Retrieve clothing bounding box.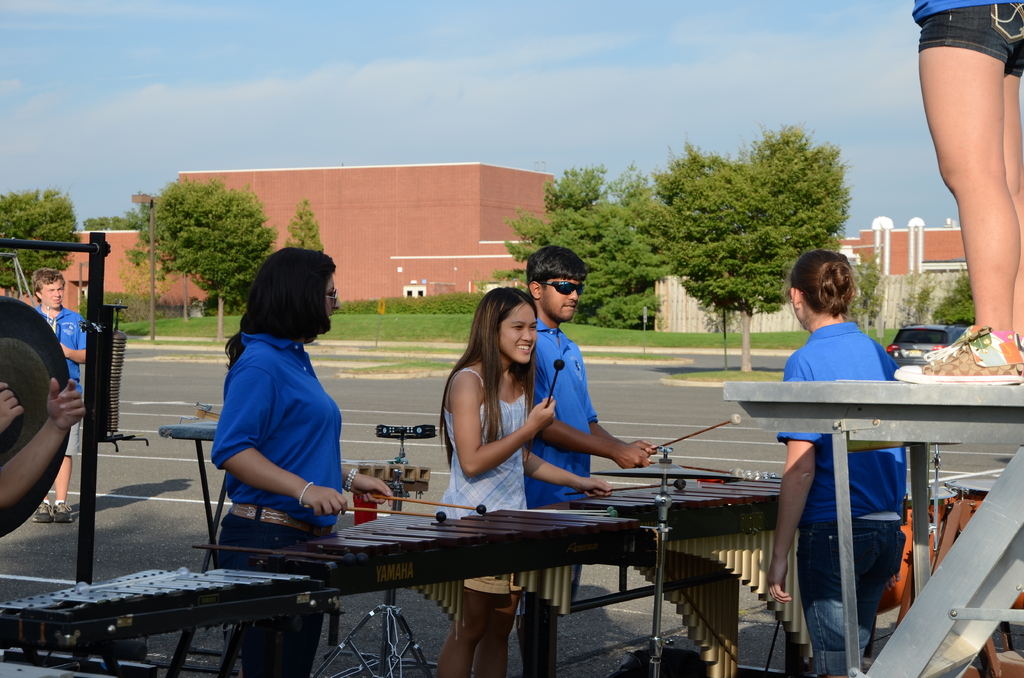
Bounding box: {"left": 532, "top": 321, "right": 594, "bottom": 502}.
